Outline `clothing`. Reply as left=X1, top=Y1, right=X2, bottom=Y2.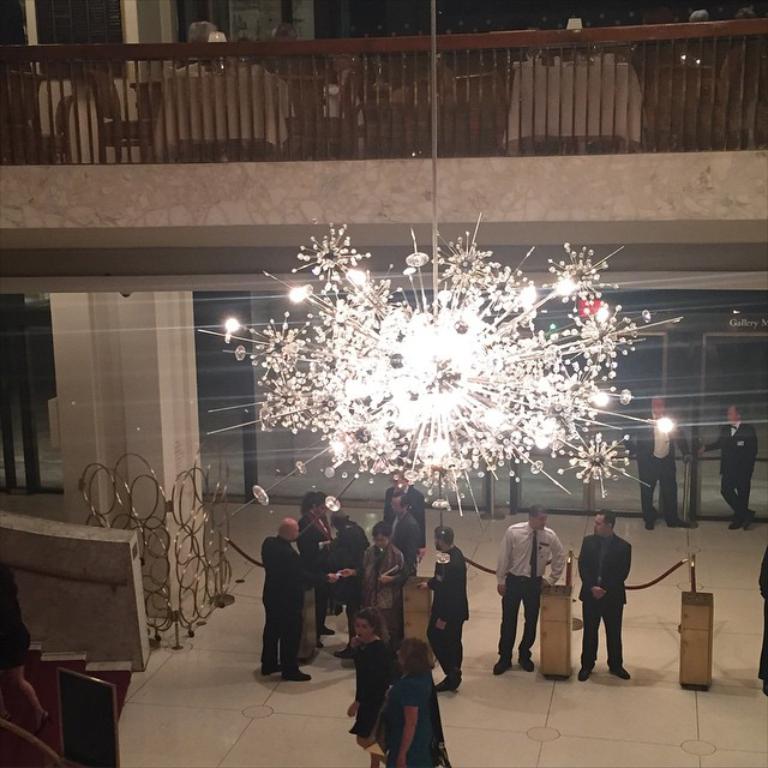
left=0, top=558, right=30, bottom=671.
